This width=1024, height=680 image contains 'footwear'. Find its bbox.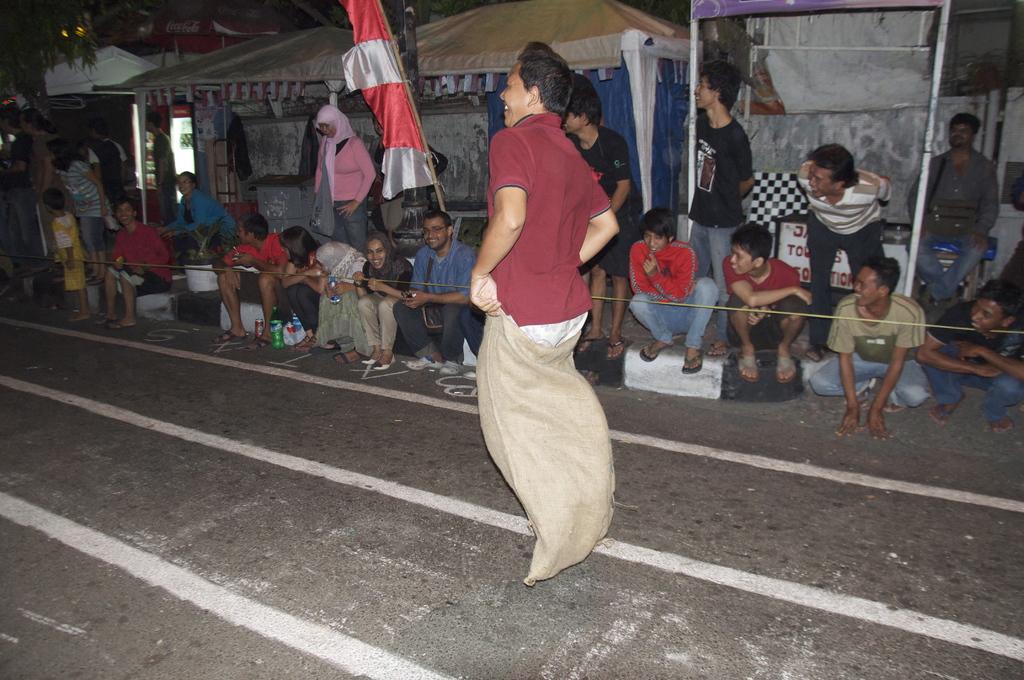
bbox=(989, 422, 1017, 434).
